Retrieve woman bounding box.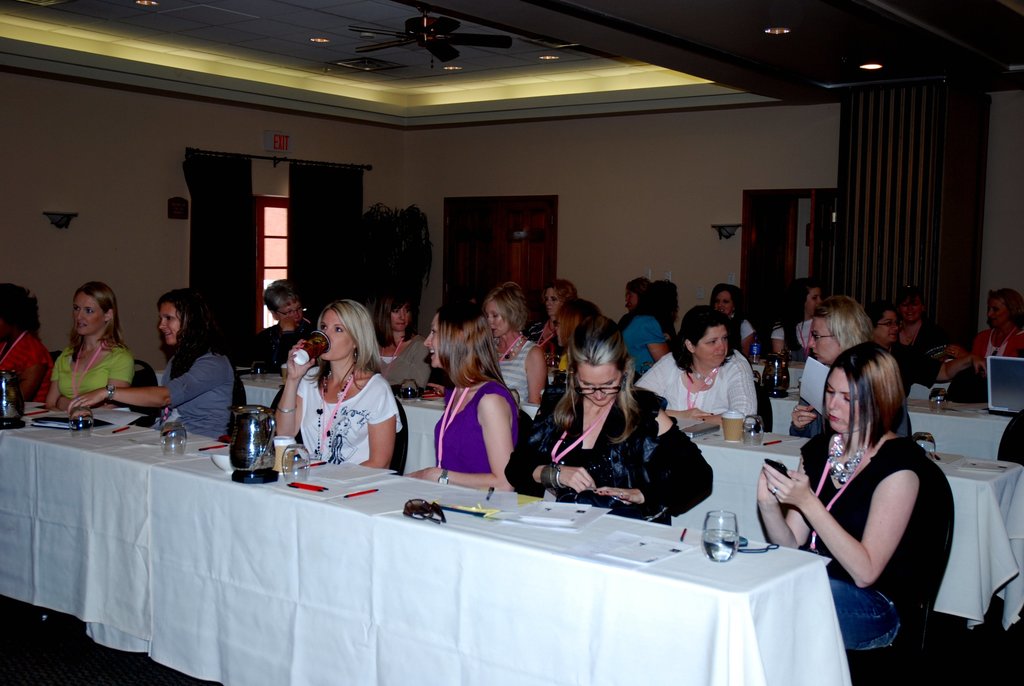
Bounding box: crop(42, 281, 134, 407).
